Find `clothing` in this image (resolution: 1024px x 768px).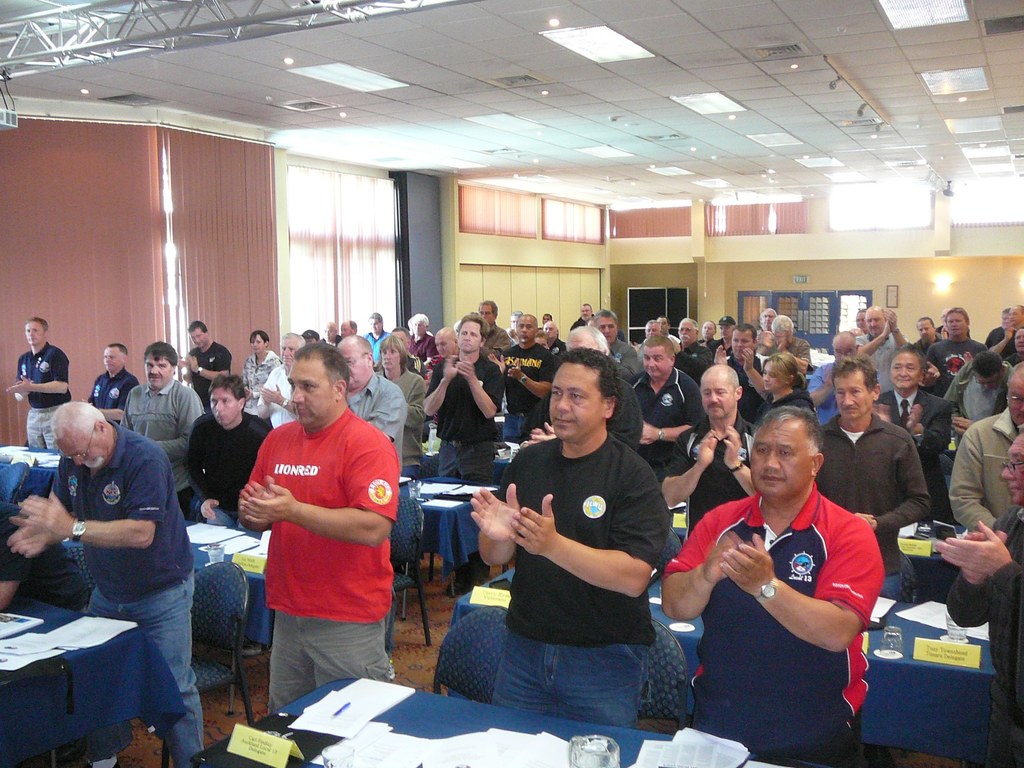
x1=816 y1=420 x2=924 y2=534.
